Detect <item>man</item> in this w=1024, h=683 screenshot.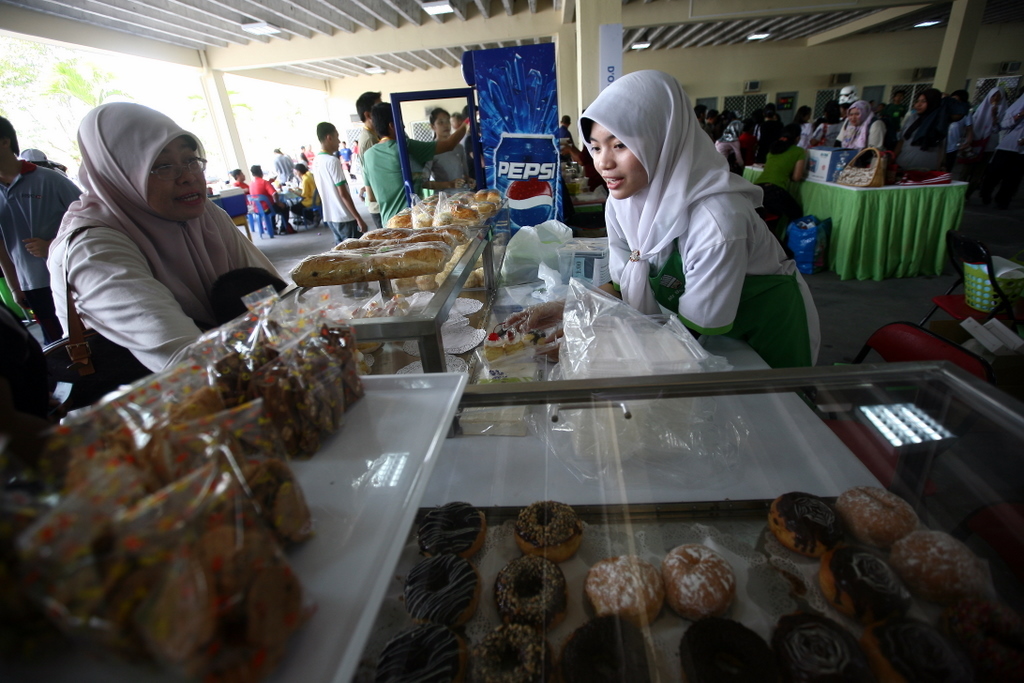
Detection: 880, 90, 912, 144.
